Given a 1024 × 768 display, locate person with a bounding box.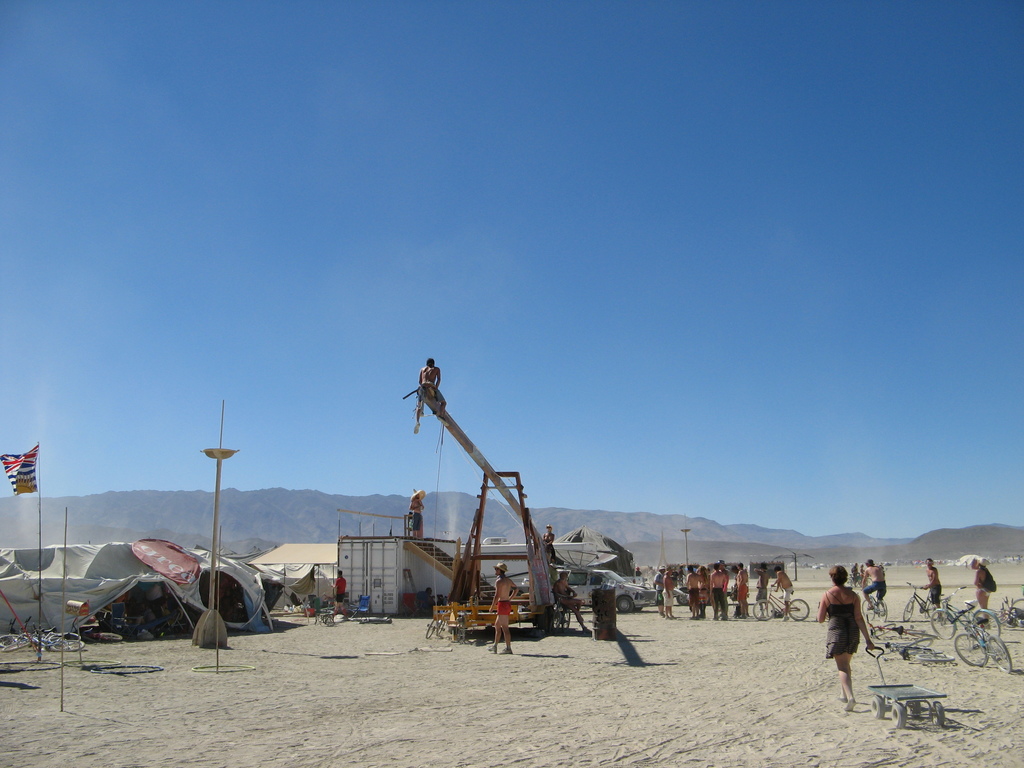
Located: 542 527 557 564.
